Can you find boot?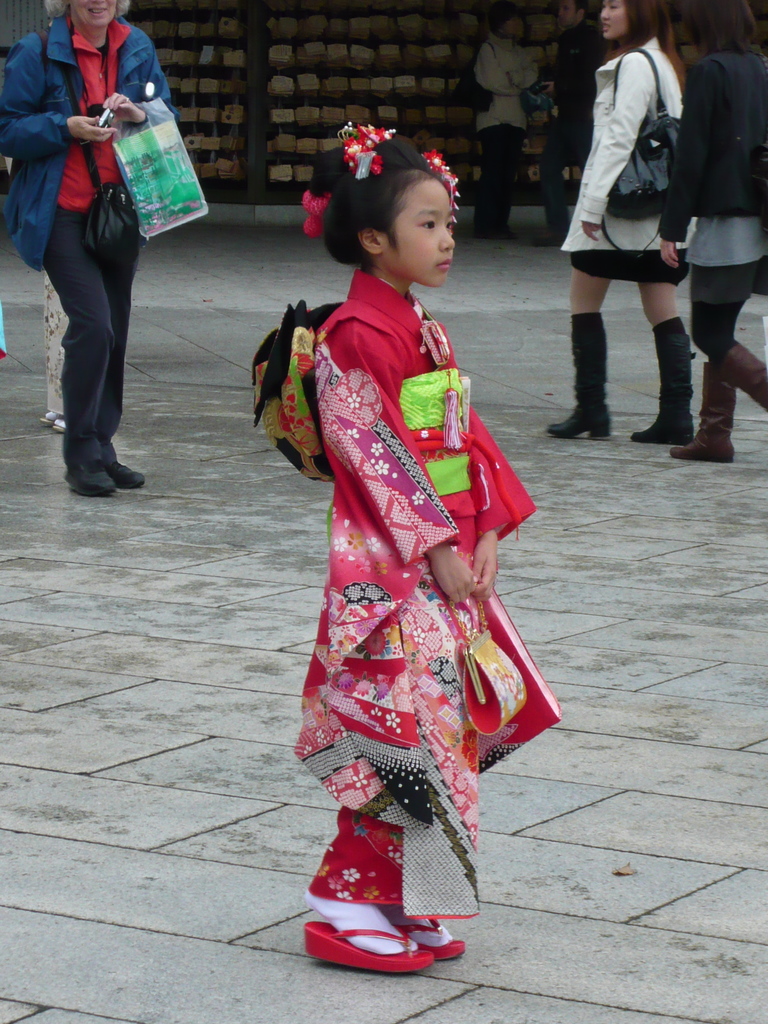
Yes, bounding box: detection(627, 316, 694, 447).
